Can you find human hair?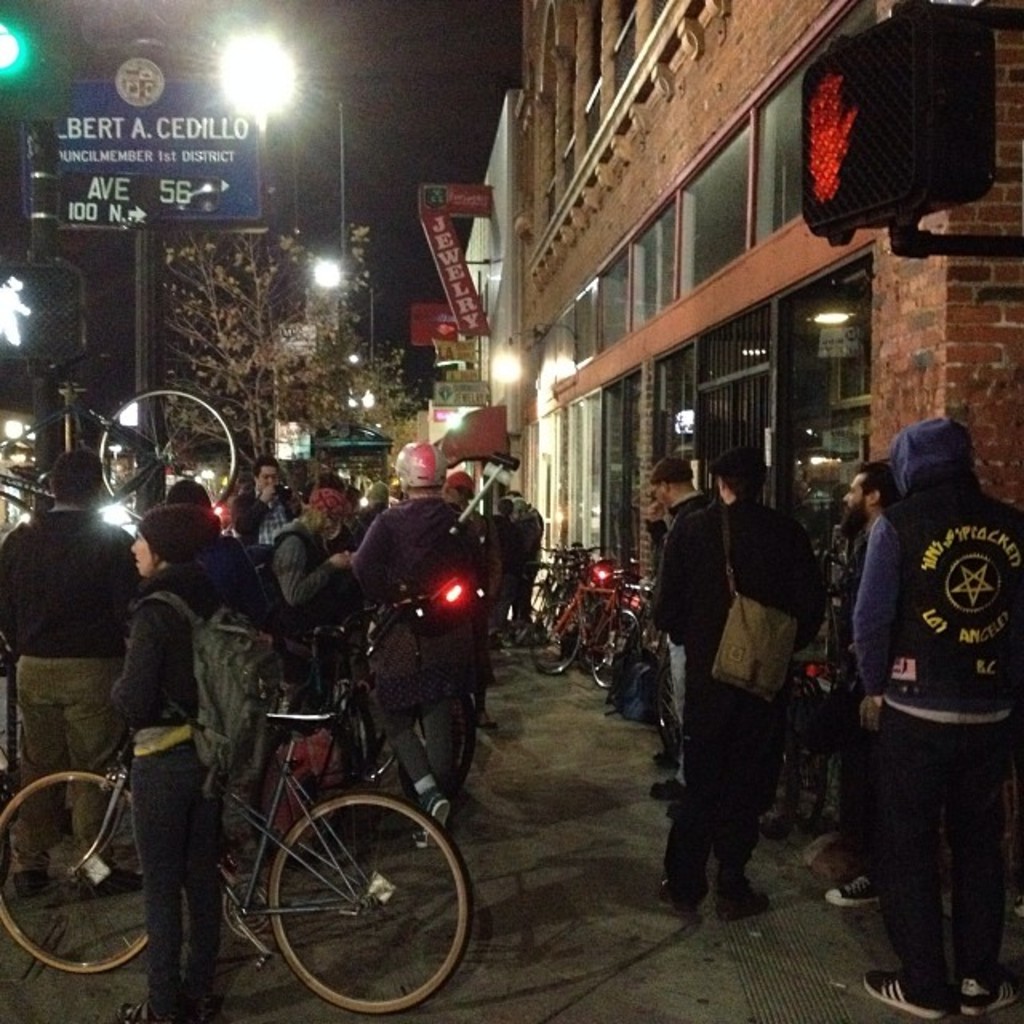
Yes, bounding box: (x1=51, y1=446, x2=107, y2=509).
